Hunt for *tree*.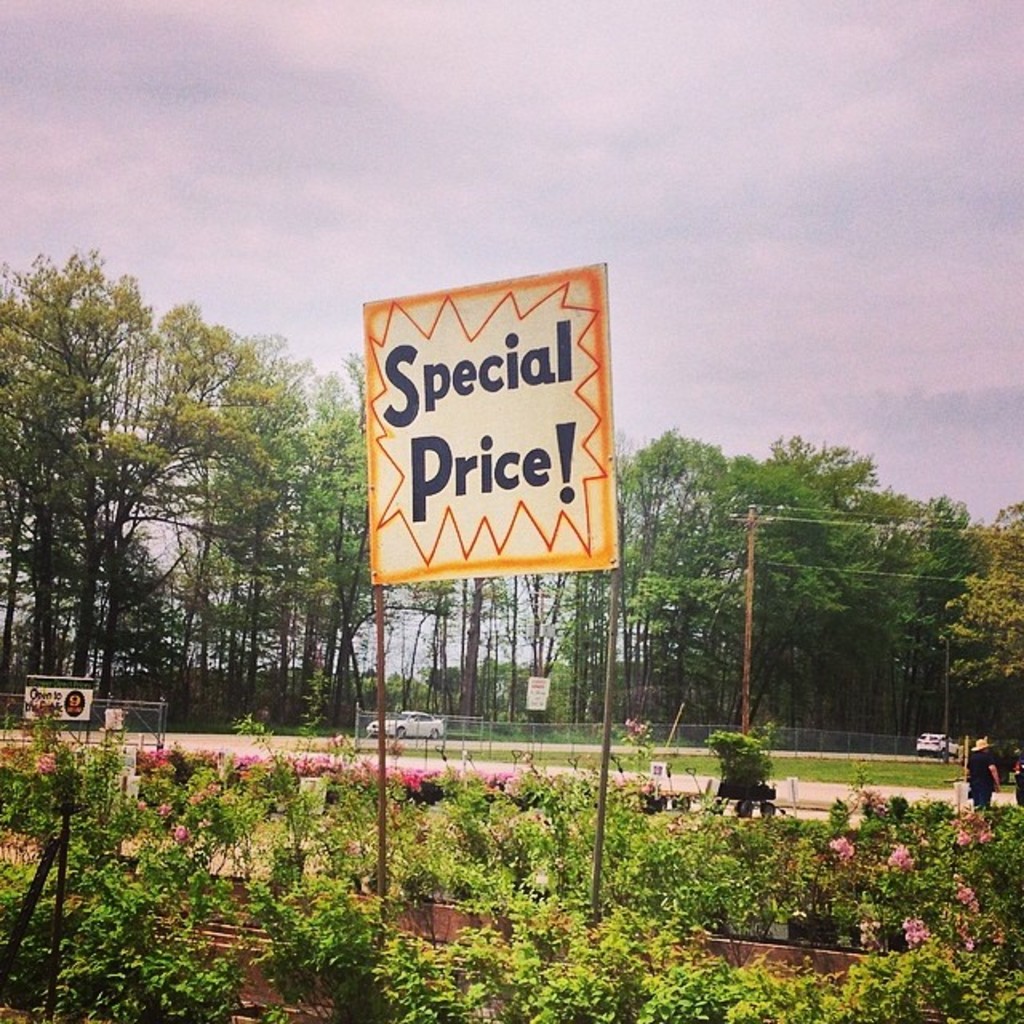
Hunted down at <box>632,458,758,757</box>.
